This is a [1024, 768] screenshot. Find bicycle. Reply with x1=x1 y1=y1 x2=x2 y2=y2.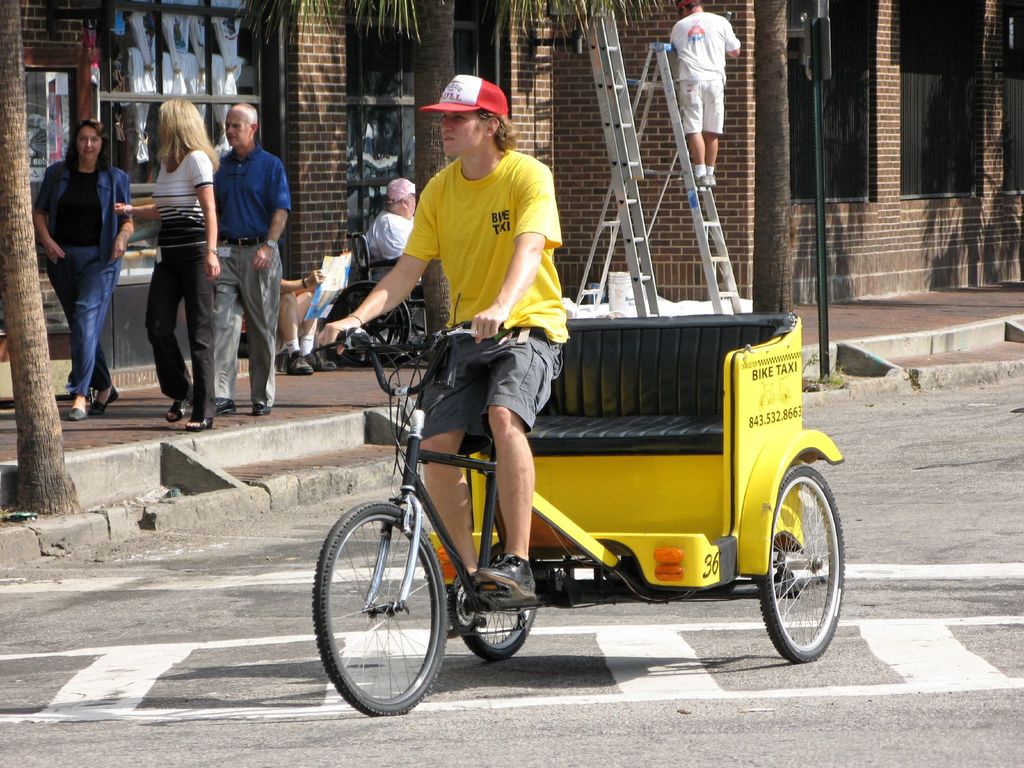
x1=311 y1=326 x2=847 y2=712.
